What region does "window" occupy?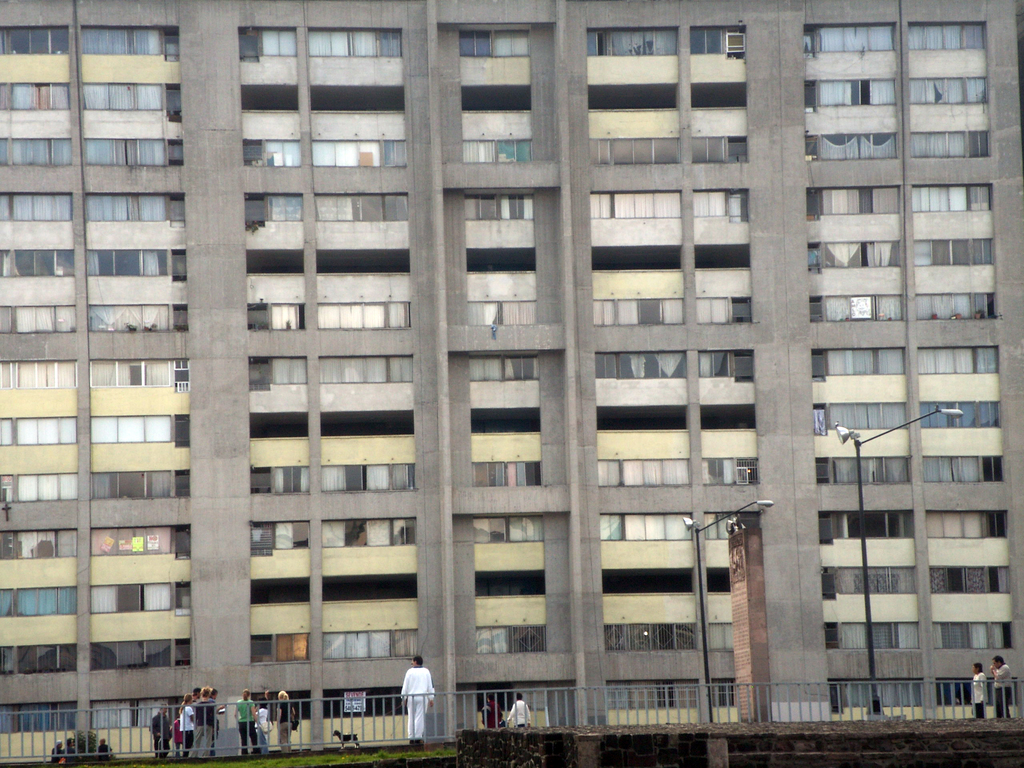
bbox=[693, 191, 746, 221].
